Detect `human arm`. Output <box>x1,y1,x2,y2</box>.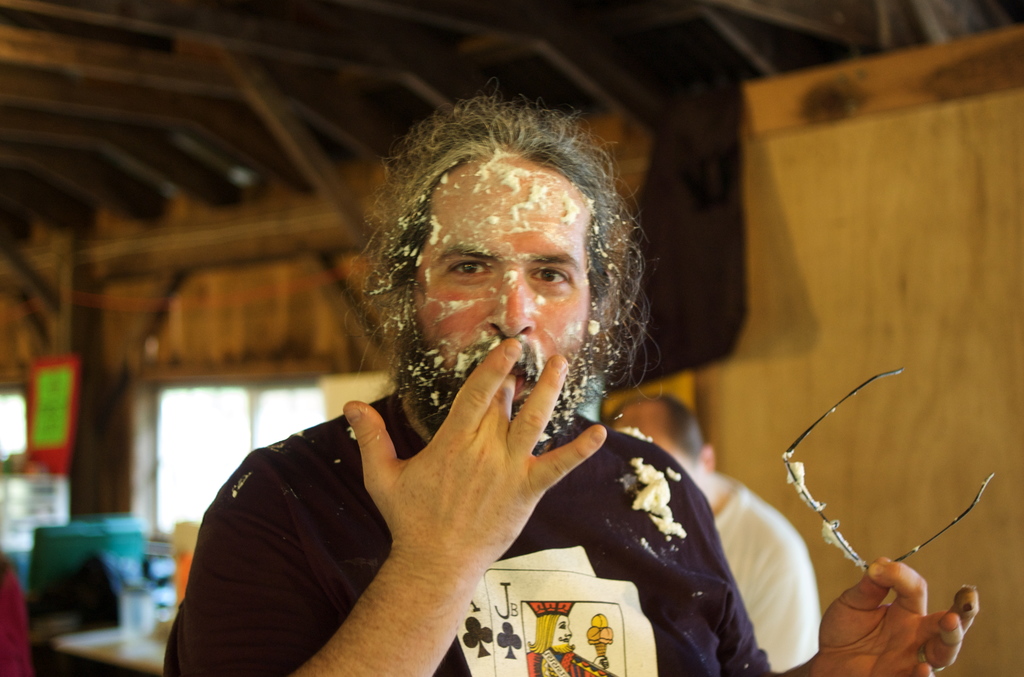
<box>283,339,623,675</box>.
